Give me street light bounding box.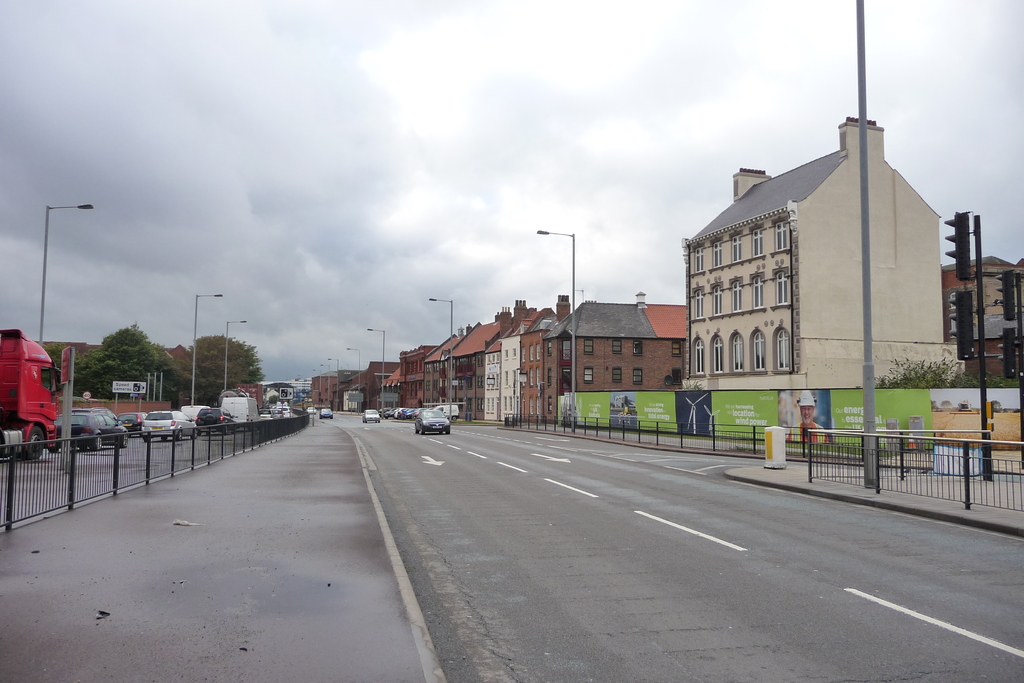
(298, 374, 312, 379).
